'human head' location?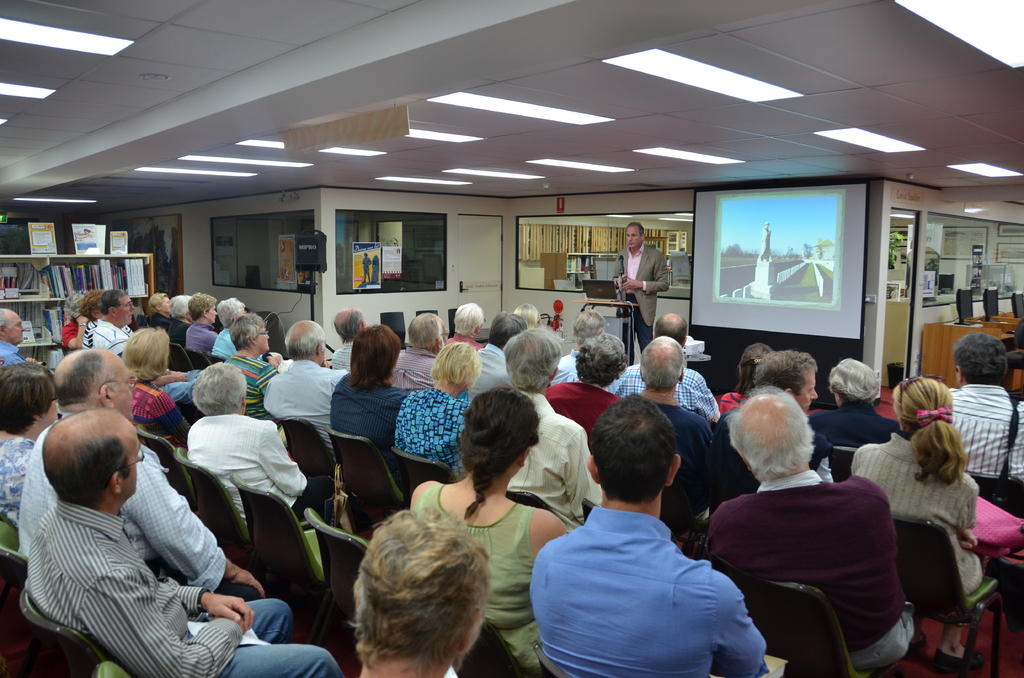
[x1=51, y1=349, x2=139, y2=417]
